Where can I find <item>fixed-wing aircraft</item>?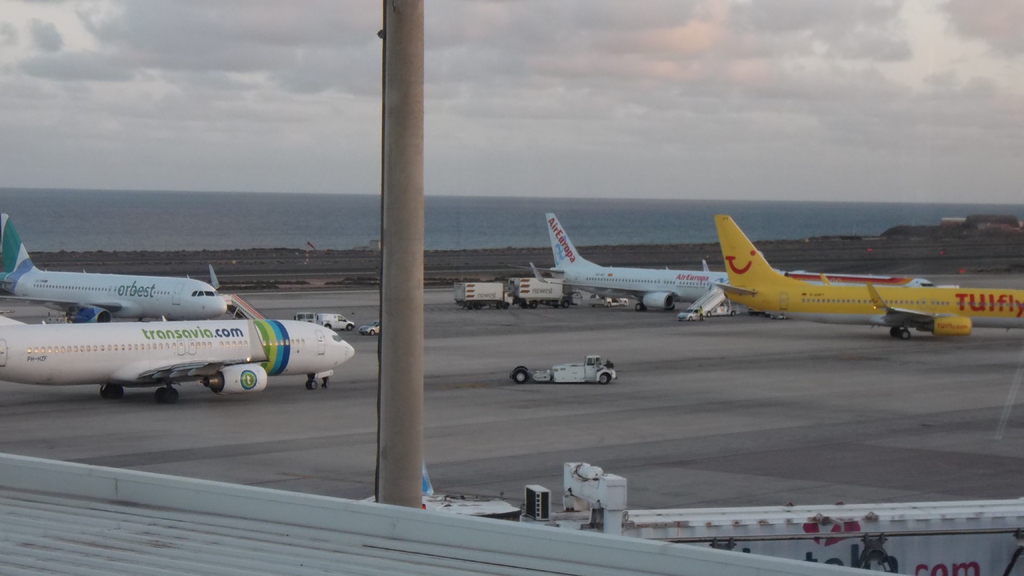
You can find it at crop(0, 214, 232, 324).
